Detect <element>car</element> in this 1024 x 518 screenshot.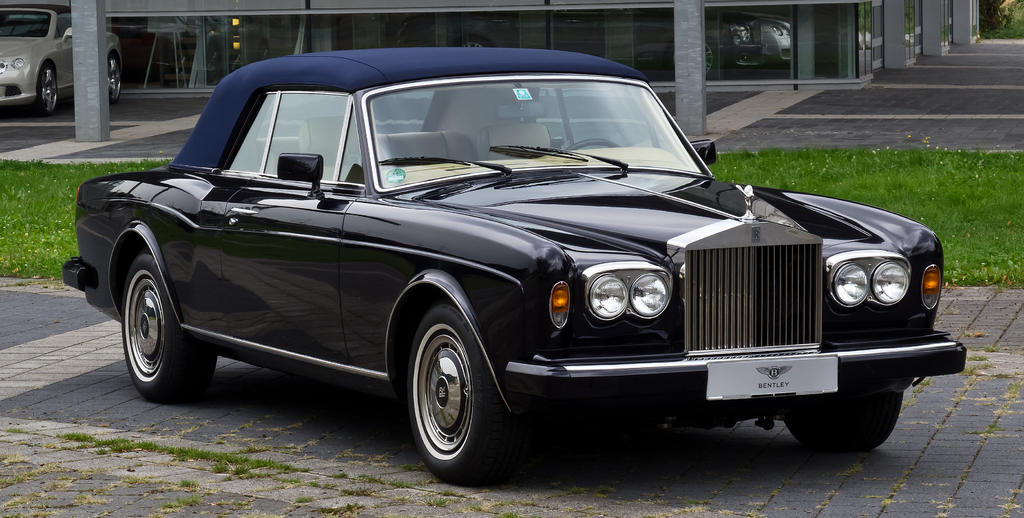
Detection: bbox=[61, 44, 965, 487].
